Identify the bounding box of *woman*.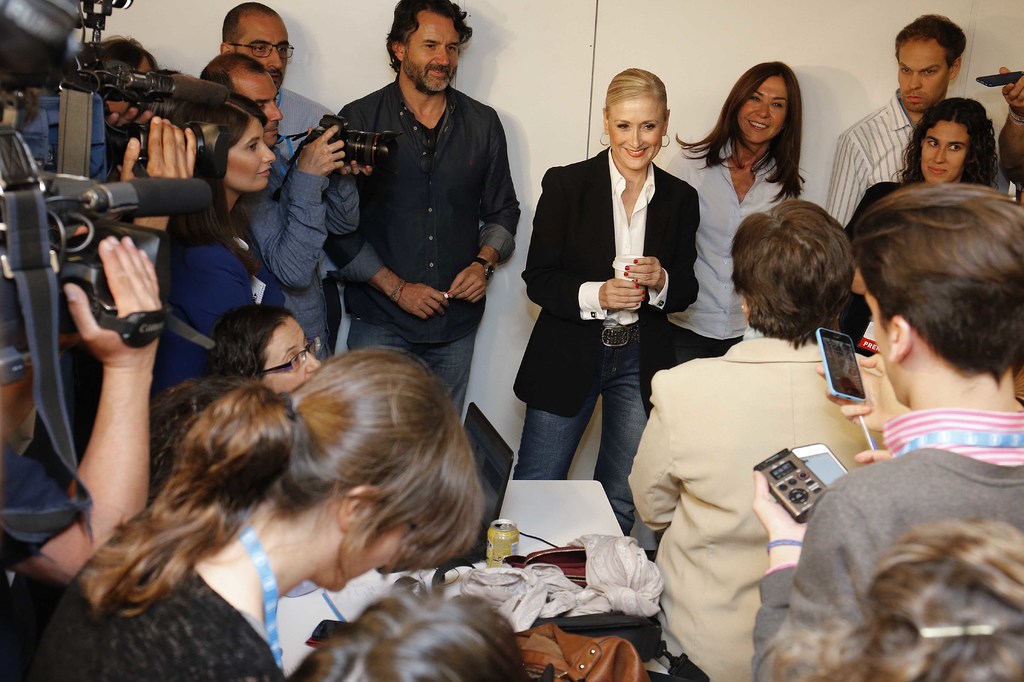
rect(492, 52, 719, 548).
